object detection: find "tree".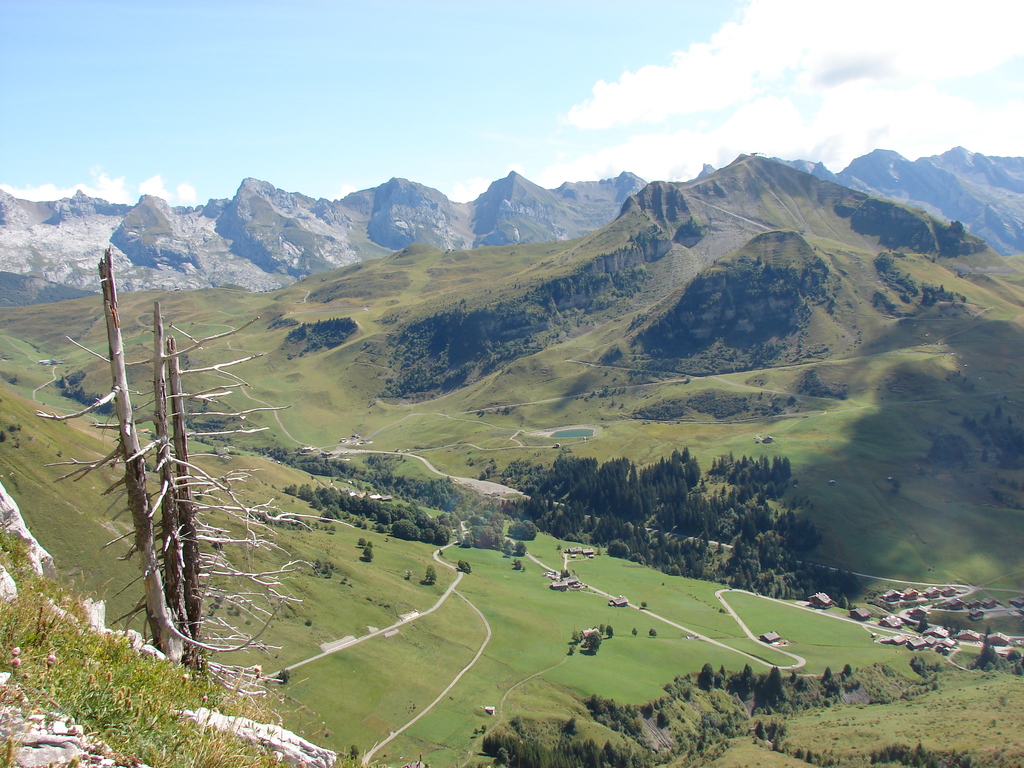
[792, 676, 807, 695].
